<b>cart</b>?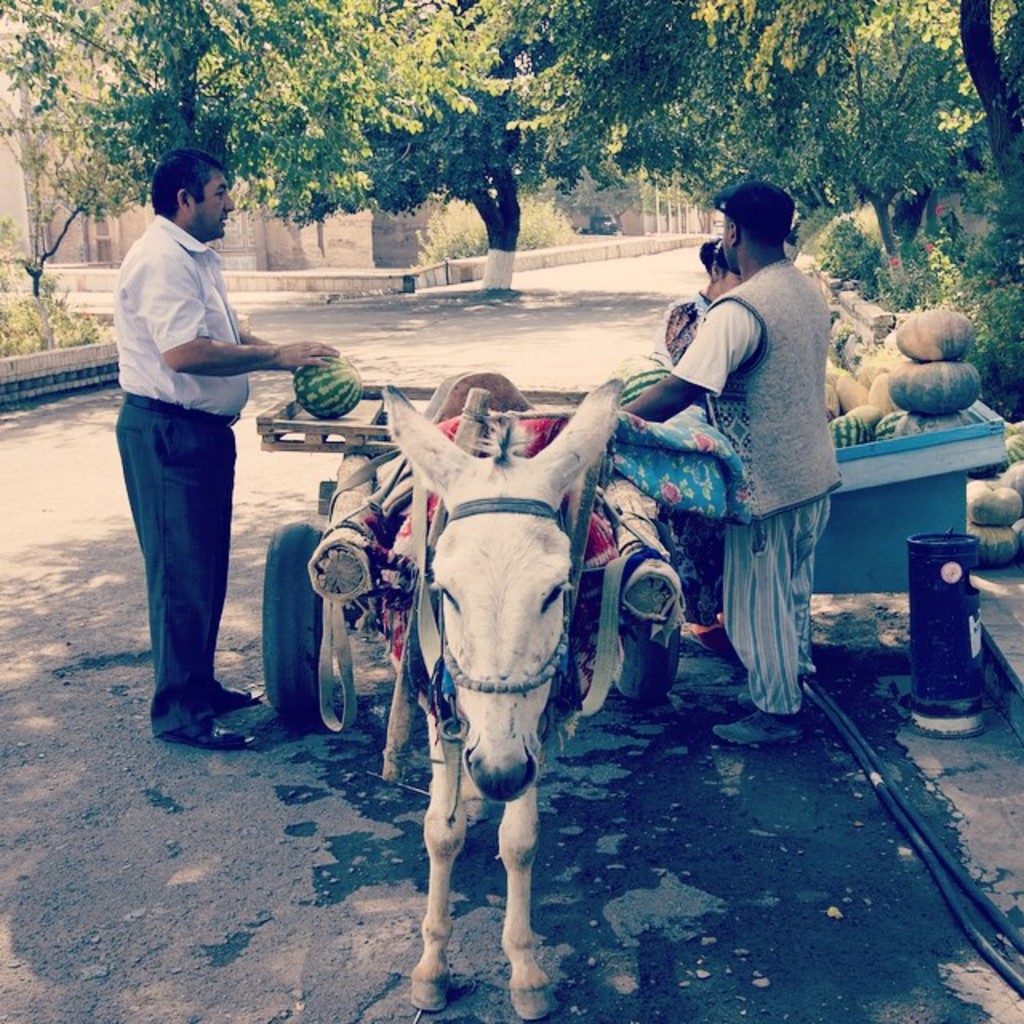
detection(251, 378, 686, 730)
